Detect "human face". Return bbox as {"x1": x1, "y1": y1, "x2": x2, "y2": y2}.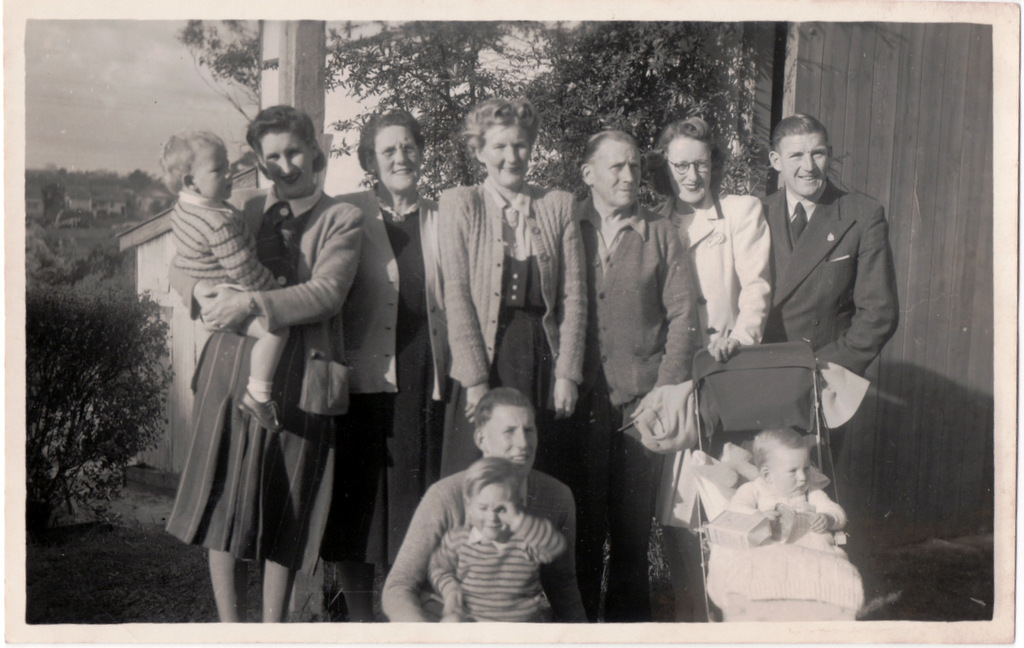
{"x1": 592, "y1": 139, "x2": 638, "y2": 203}.
